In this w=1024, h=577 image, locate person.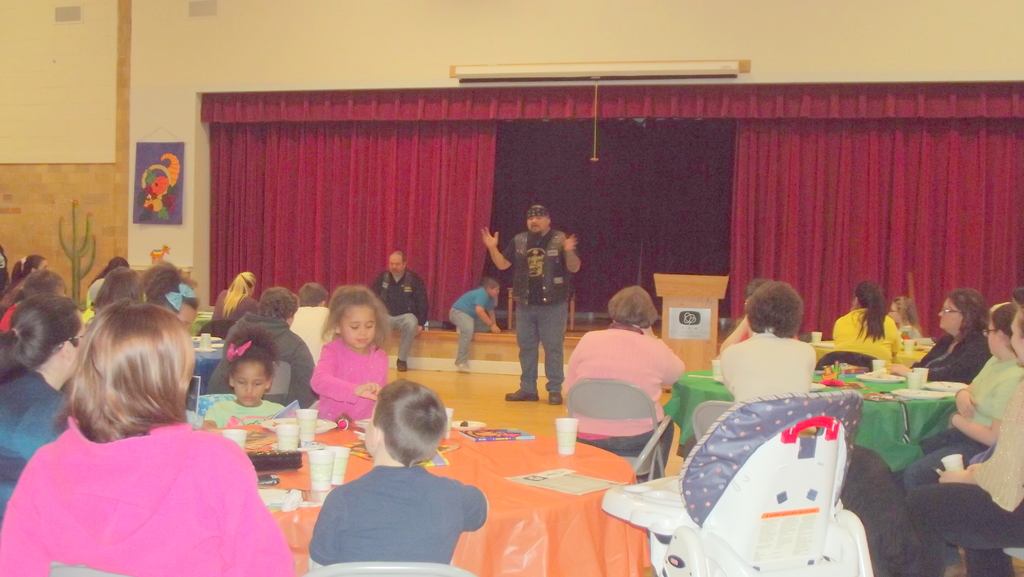
Bounding box: bbox=(0, 297, 291, 576).
